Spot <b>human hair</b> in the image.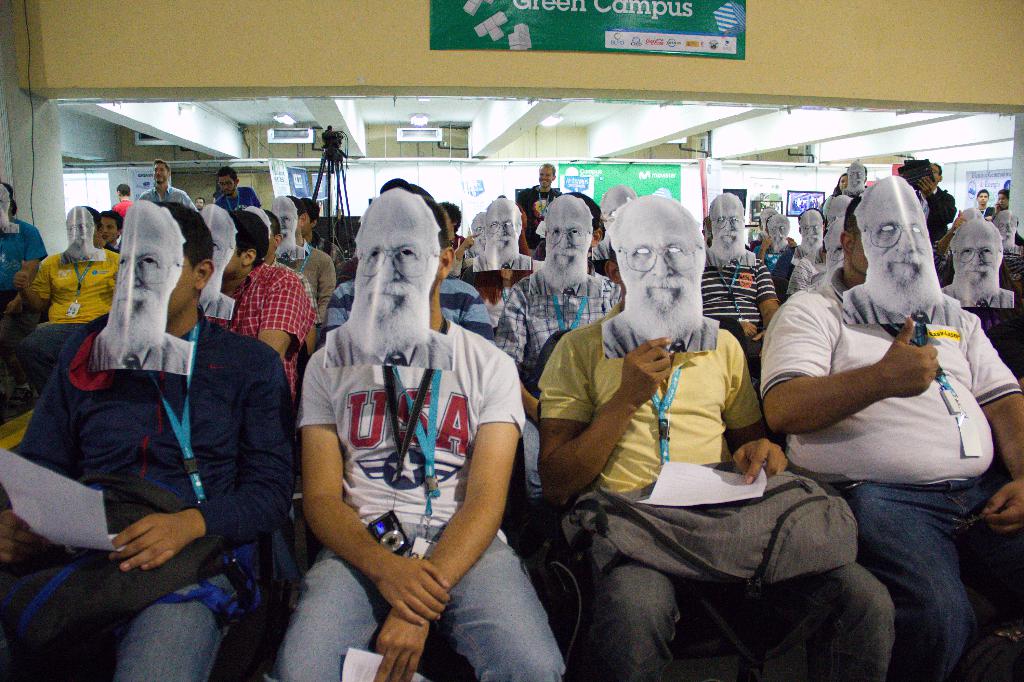
<b>human hair</b> found at pyautogui.locateOnScreen(101, 209, 125, 231).
